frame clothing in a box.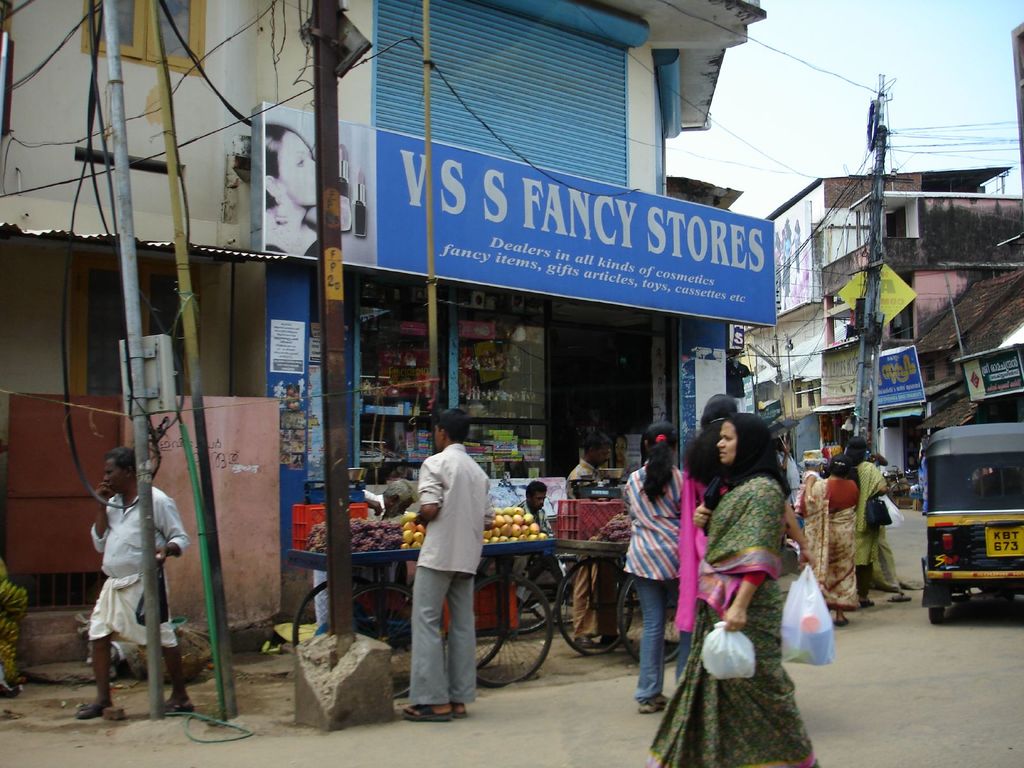
(left=792, top=479, right=859, bottom=609).
